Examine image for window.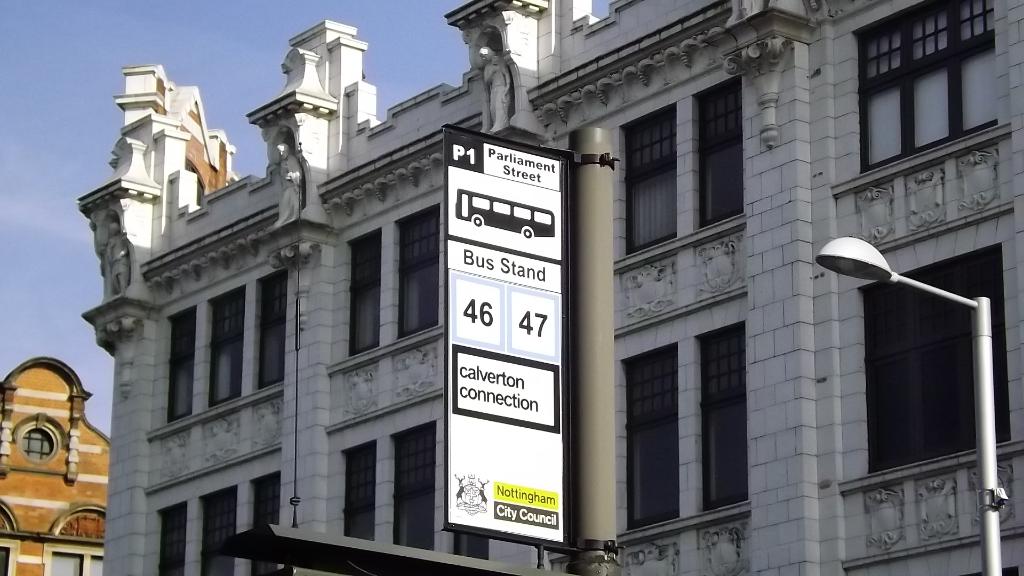
Examination result: {"x1": 198, "y1": 282, "x2": 243, "y2": 412}.
